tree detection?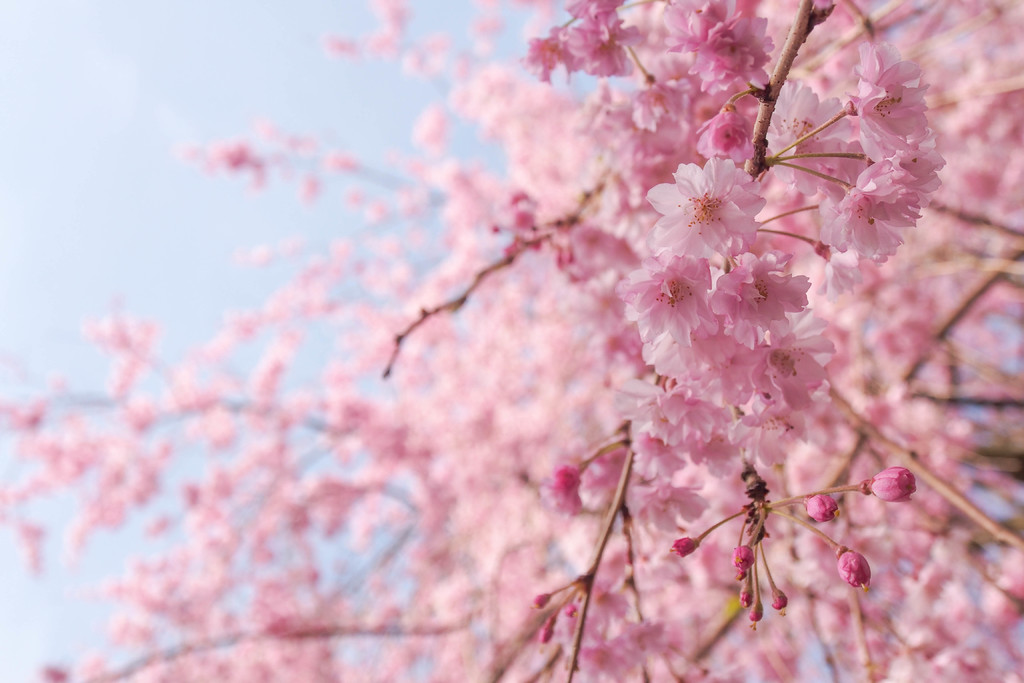
box(0, 0, 1023, 682)
